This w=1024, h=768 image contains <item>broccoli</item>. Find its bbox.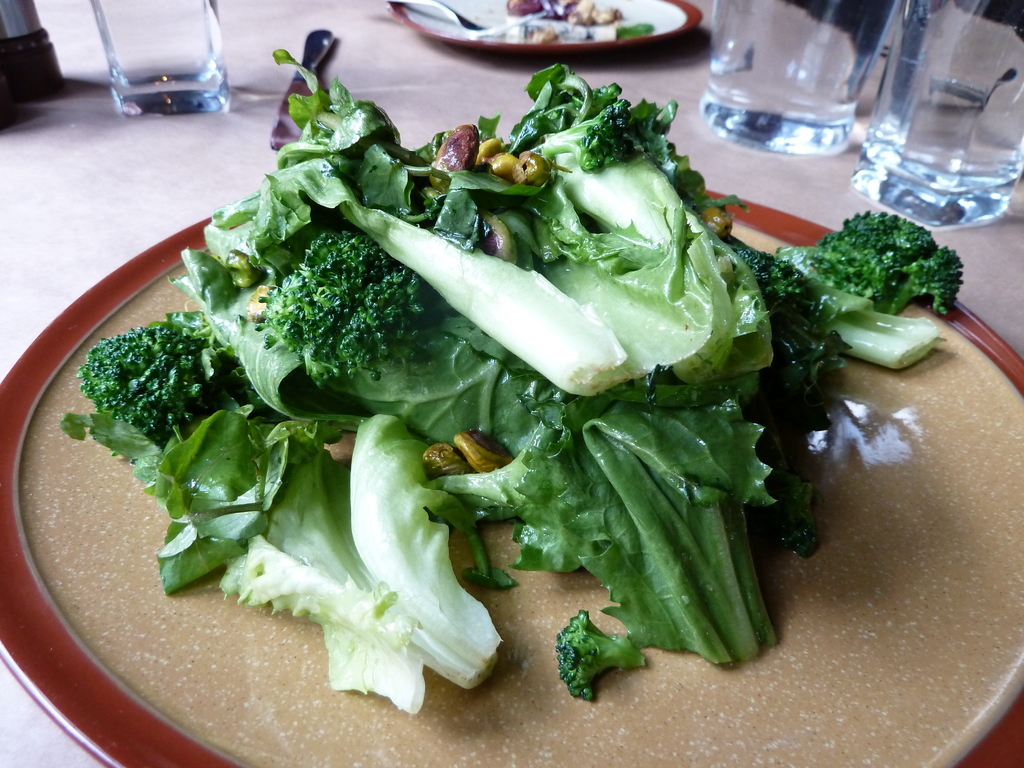
[243,225,436,385].
